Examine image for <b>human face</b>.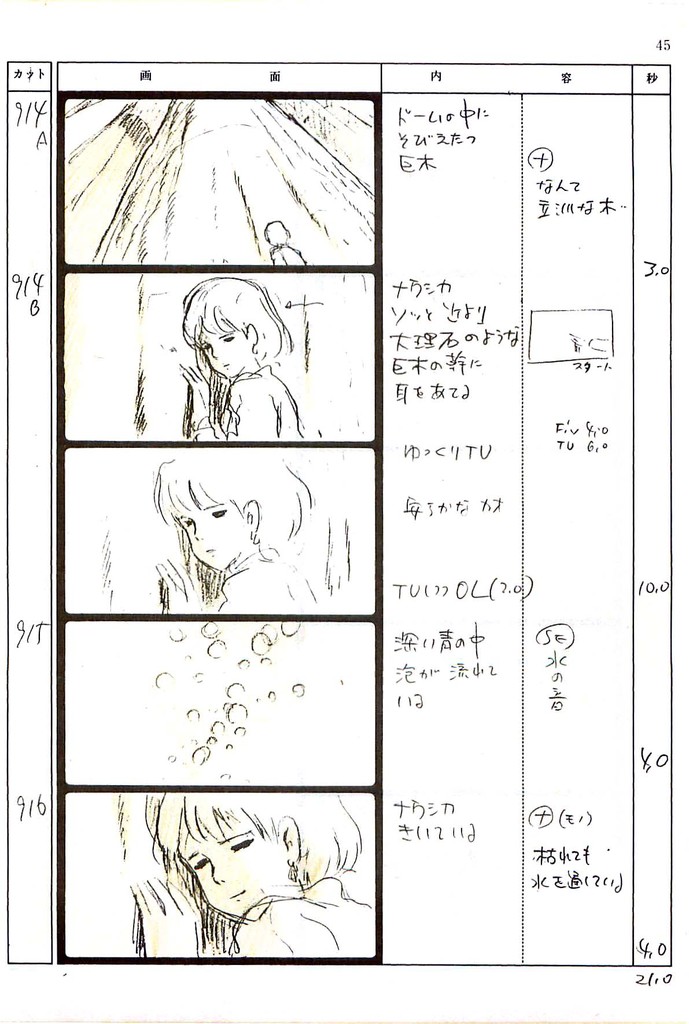
Examination result: [179,494,248,569].
